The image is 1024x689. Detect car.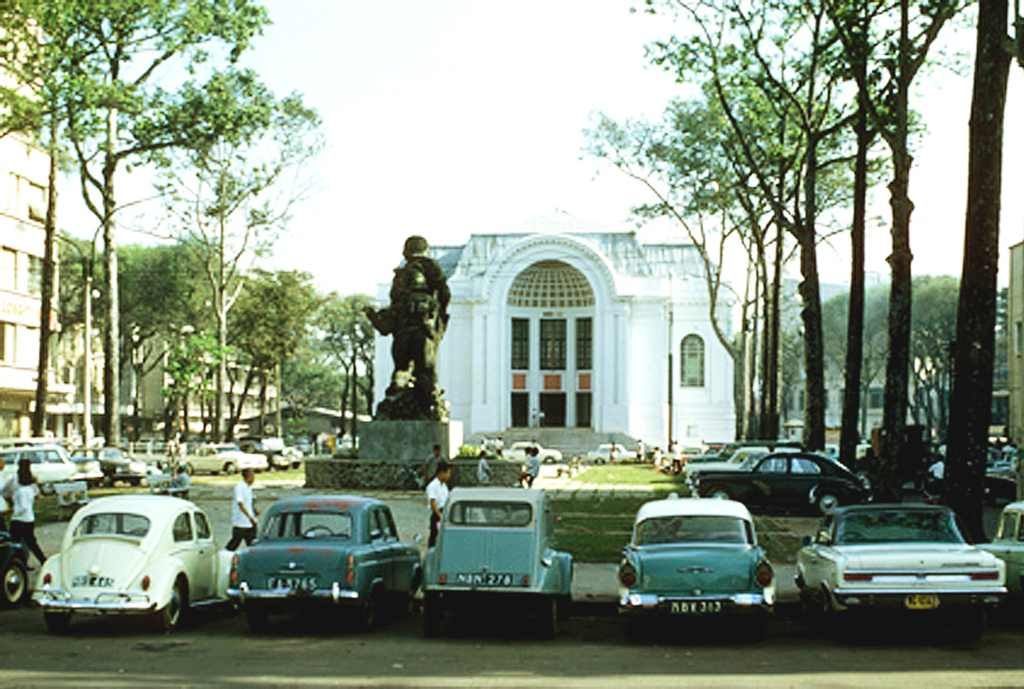
Detection: [x1=298, y1=438, x2=314, y2=458].
